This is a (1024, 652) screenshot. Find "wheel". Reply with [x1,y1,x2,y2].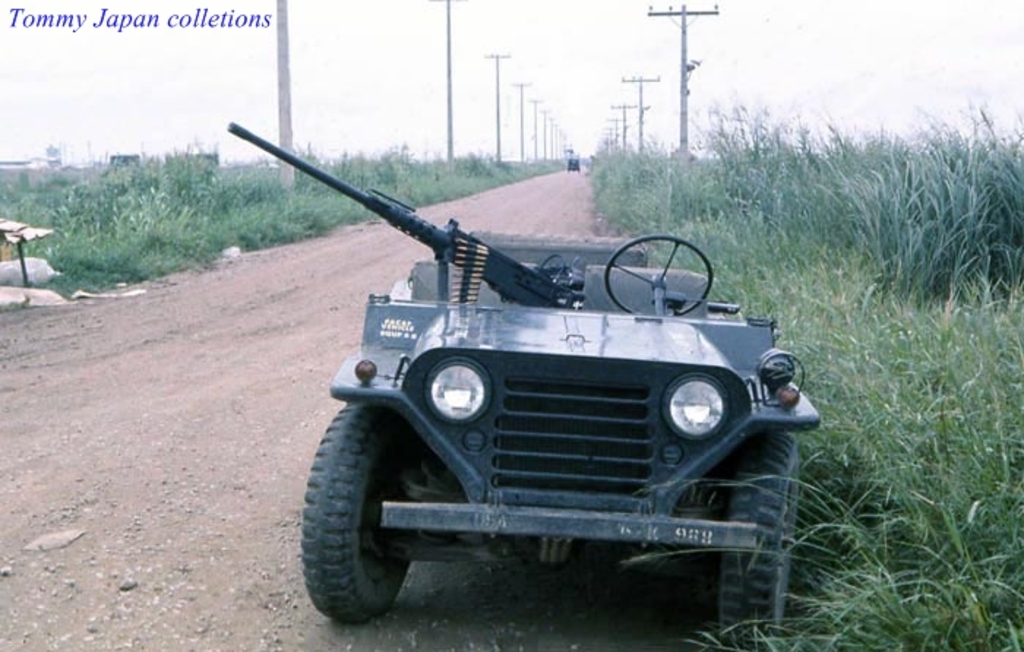
[714,428,803,651].
